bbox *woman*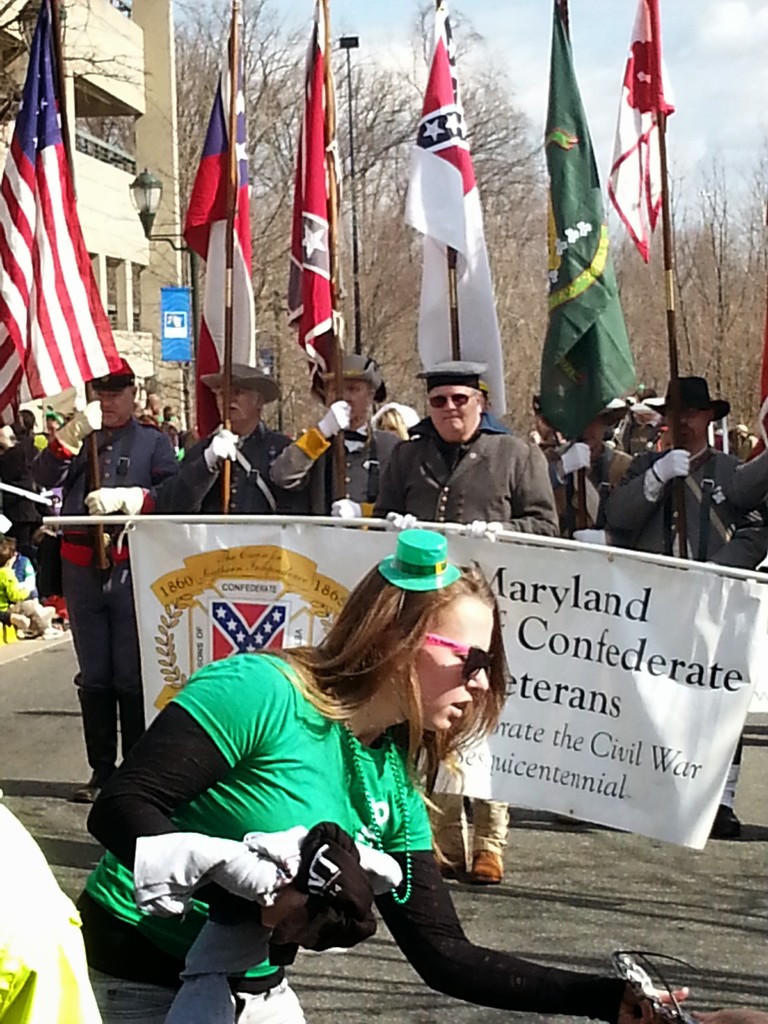
(369, 393, 425, 440)
